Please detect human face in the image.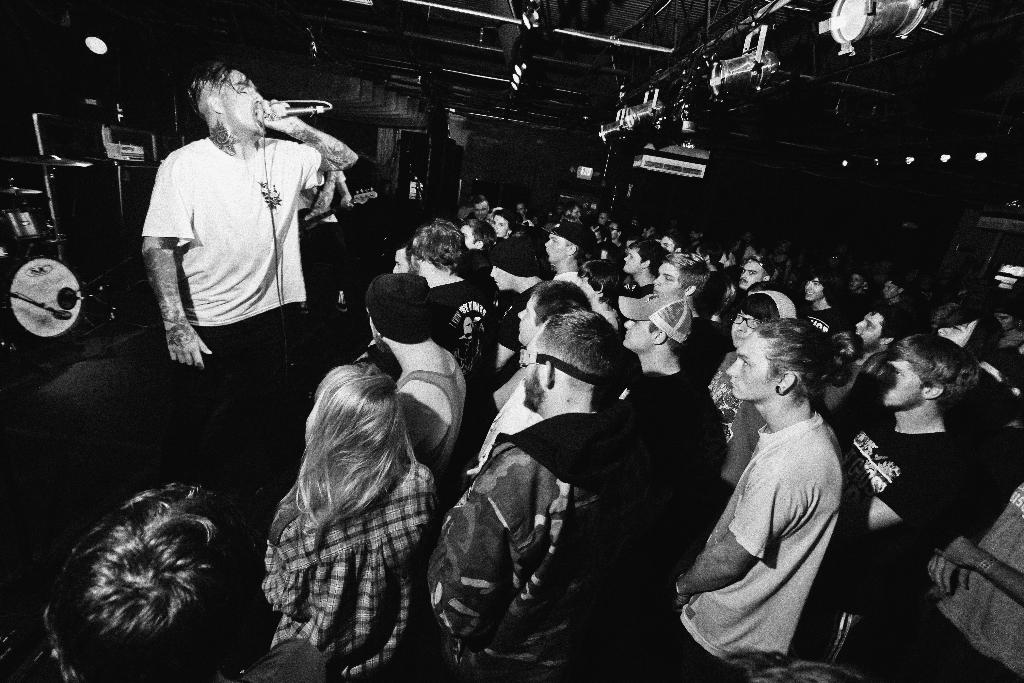
[x1=225, y1=70, x2=267, y2=133].
